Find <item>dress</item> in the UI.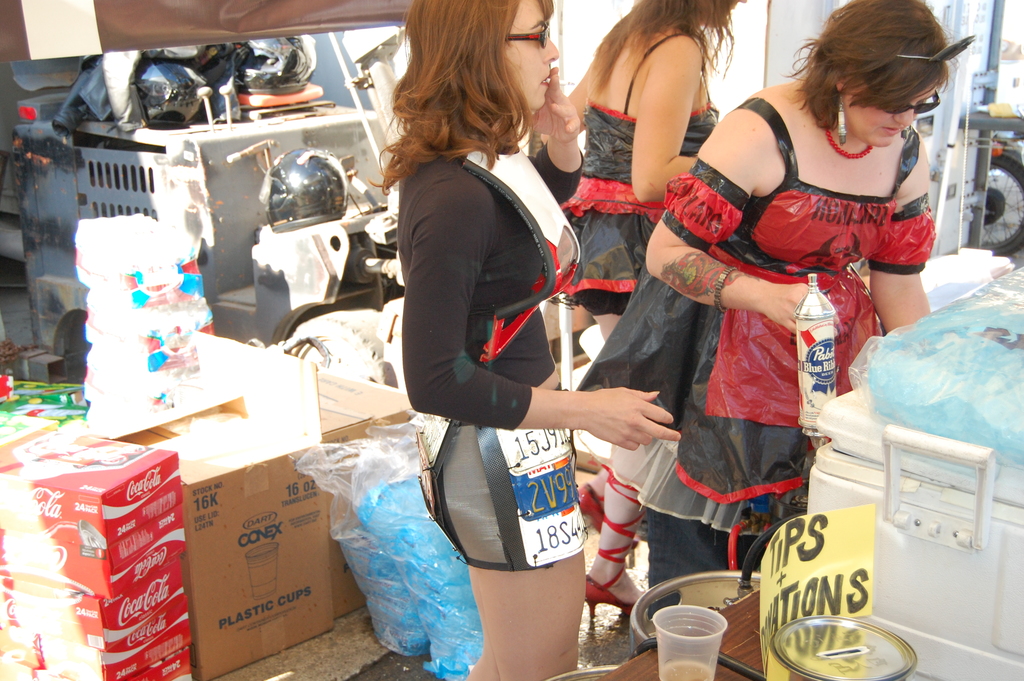
UI element at bbox=[432, 141, 579, 561].
